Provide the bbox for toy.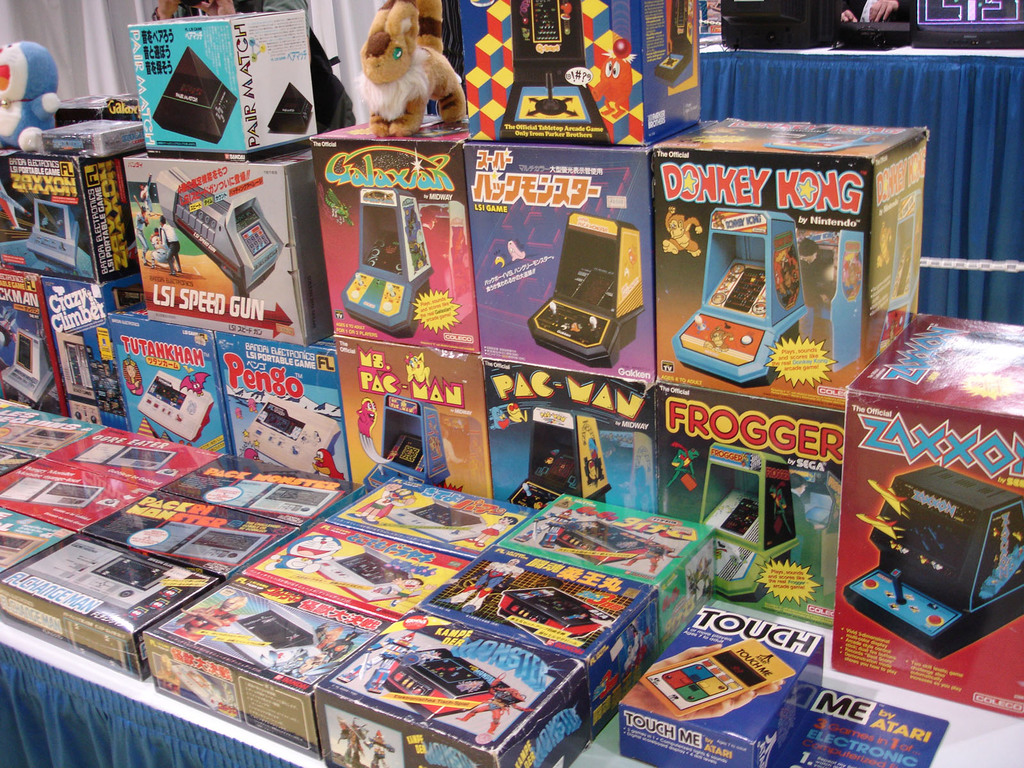
rect(877, 189, 922, 353).
